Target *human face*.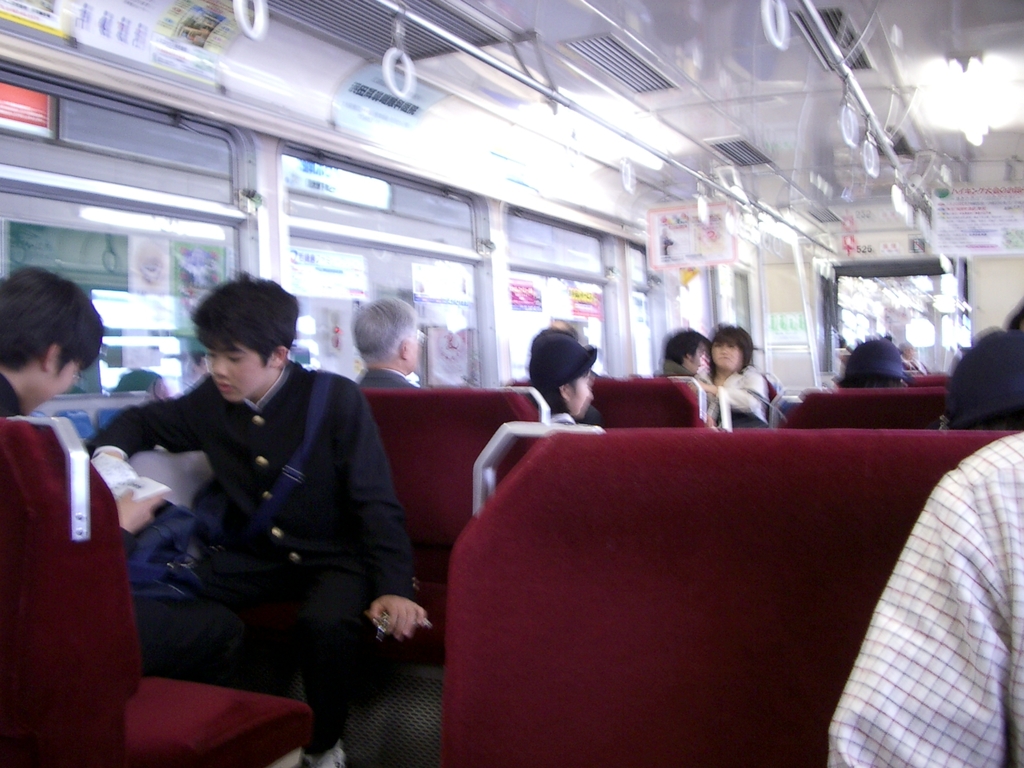
Target region: (566,365,593,410).
